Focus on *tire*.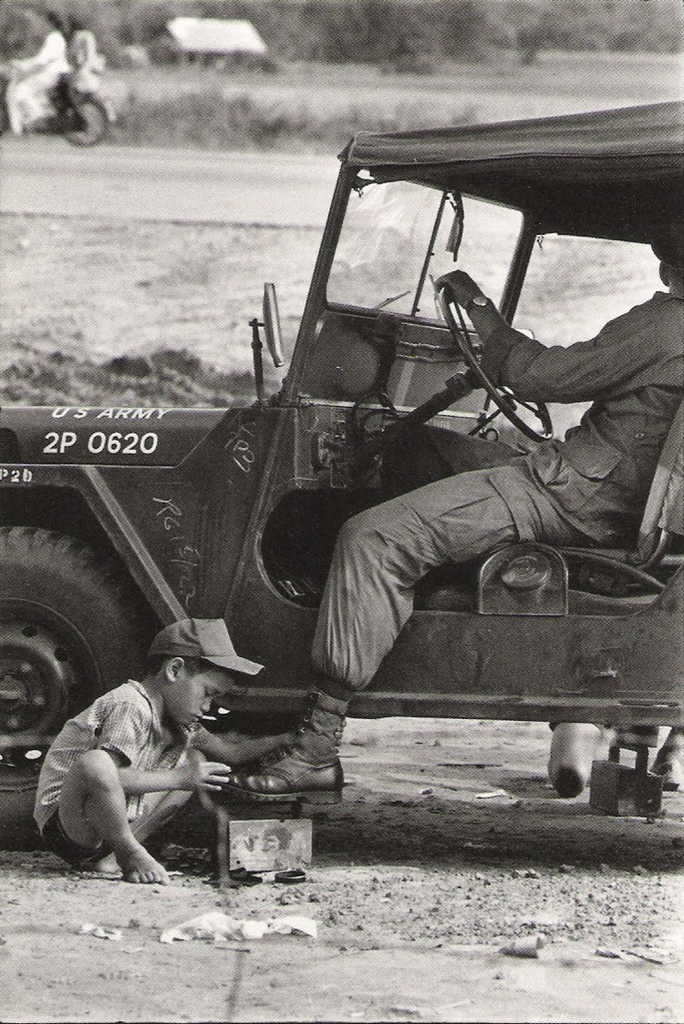
Focused at 194 702 324 737.
